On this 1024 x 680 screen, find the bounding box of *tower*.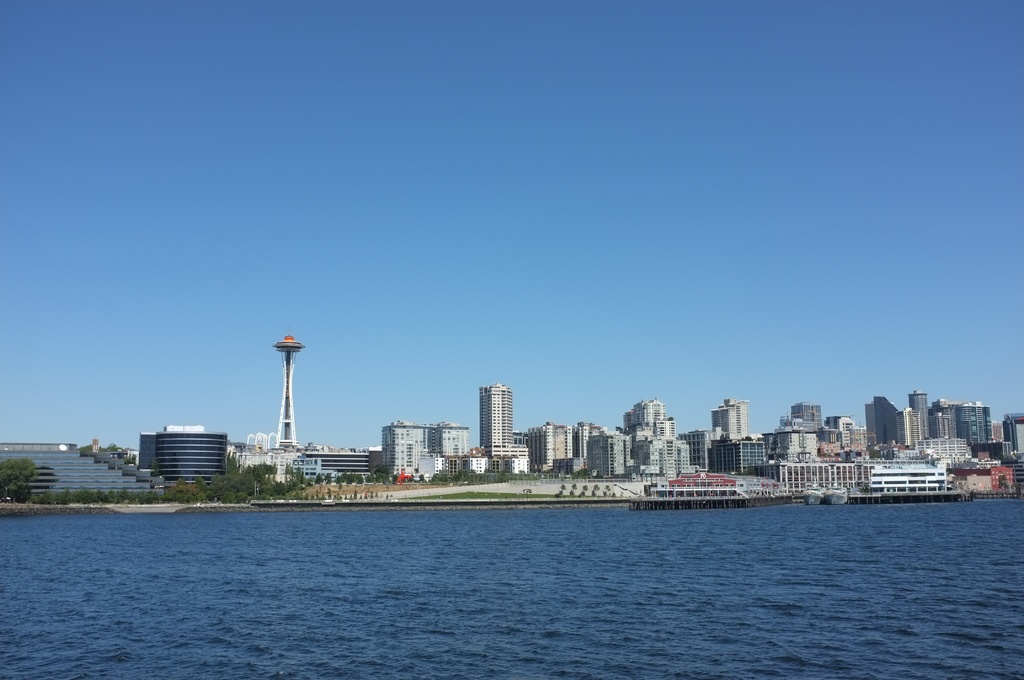
Bounding box: 270 326 299 451.
